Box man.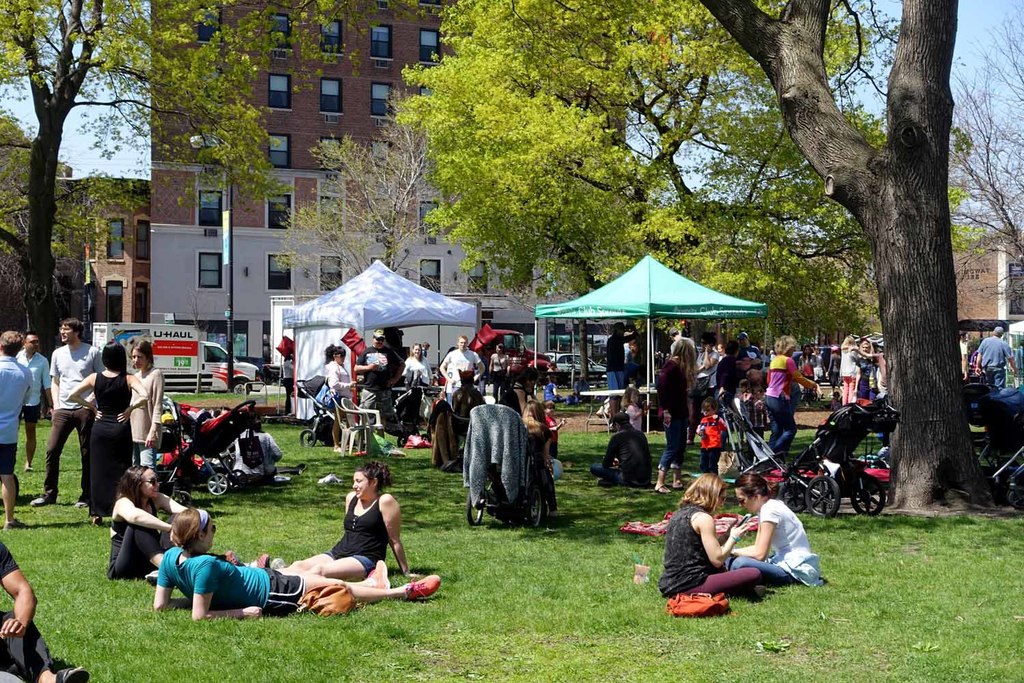
<bbox>14, 335, 57, 477</bbox>.
